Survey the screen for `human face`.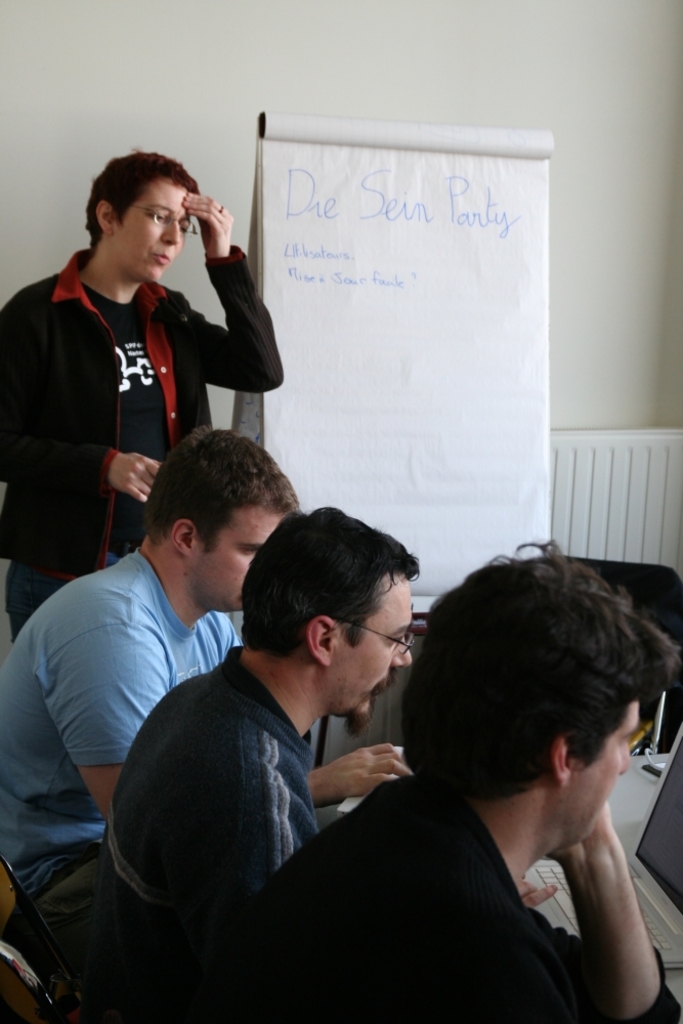
Survey found: (324,583,409,720).
